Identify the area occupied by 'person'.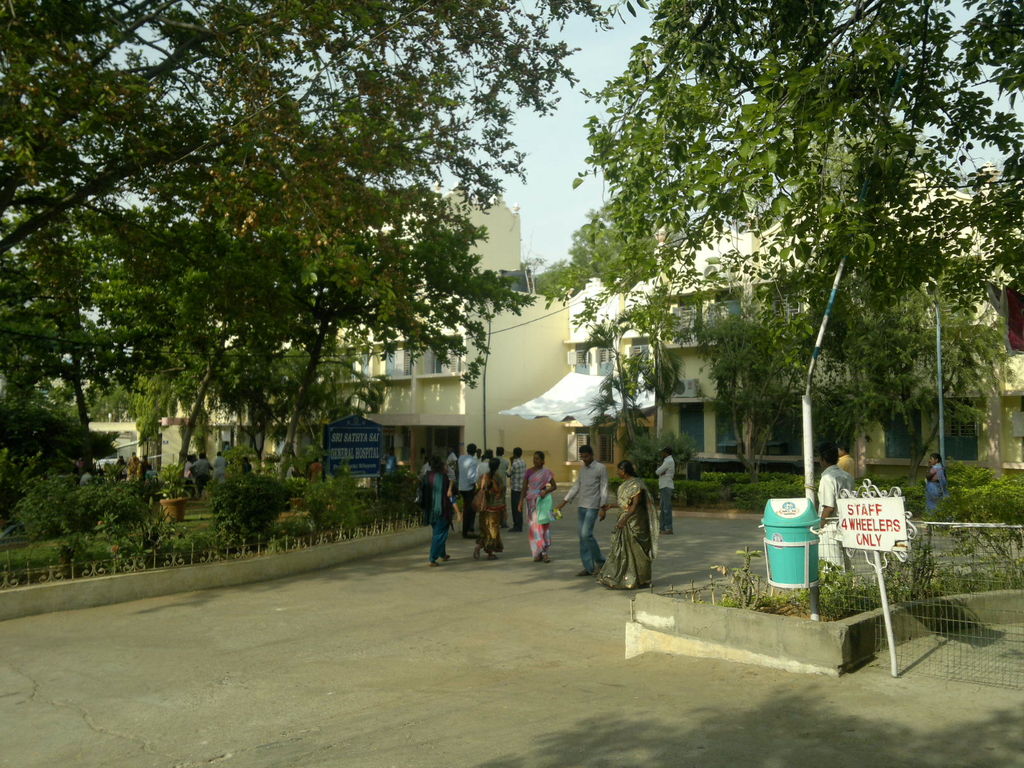
Area: [917,450,950,514].
